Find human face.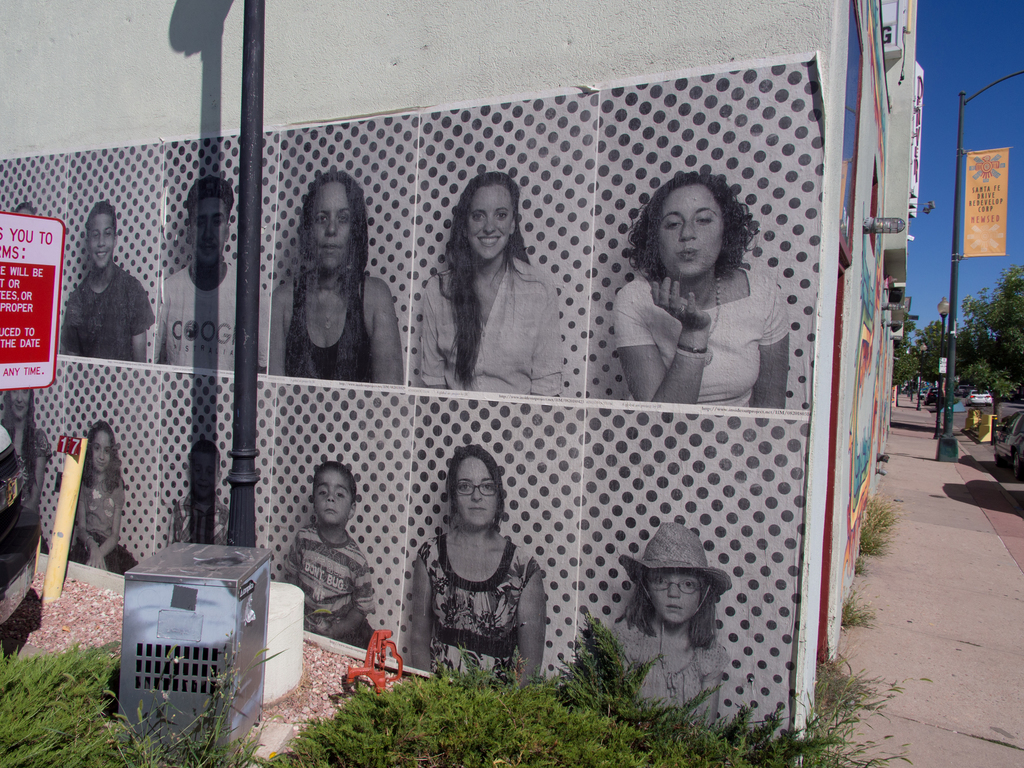
detection(313, 467, 350, 526).
